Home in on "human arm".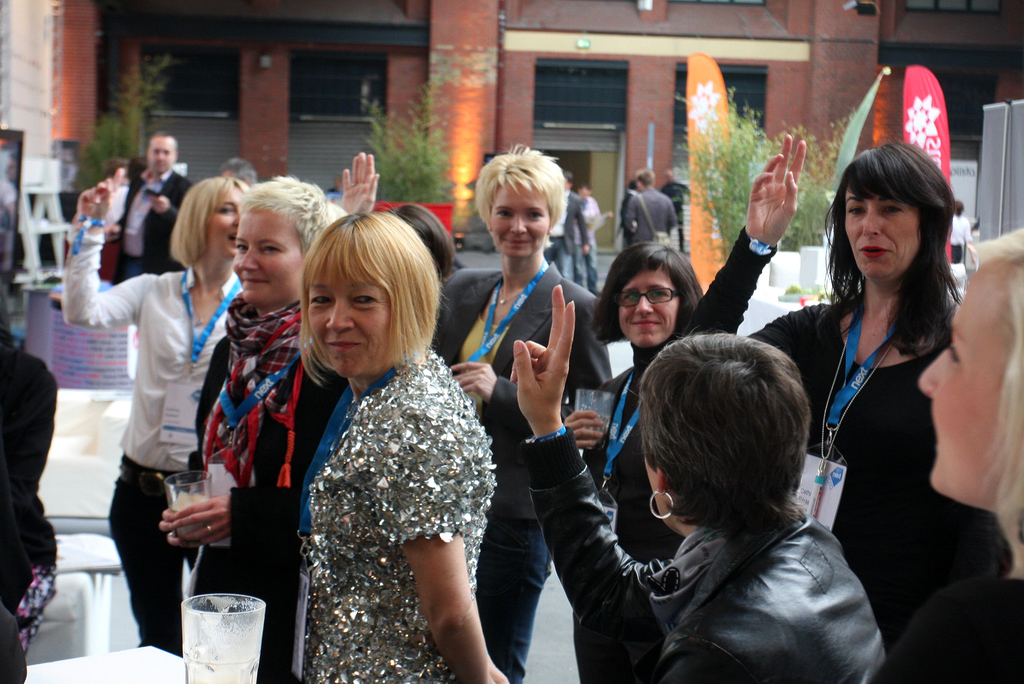
Homed in at 589:198:617:229.
